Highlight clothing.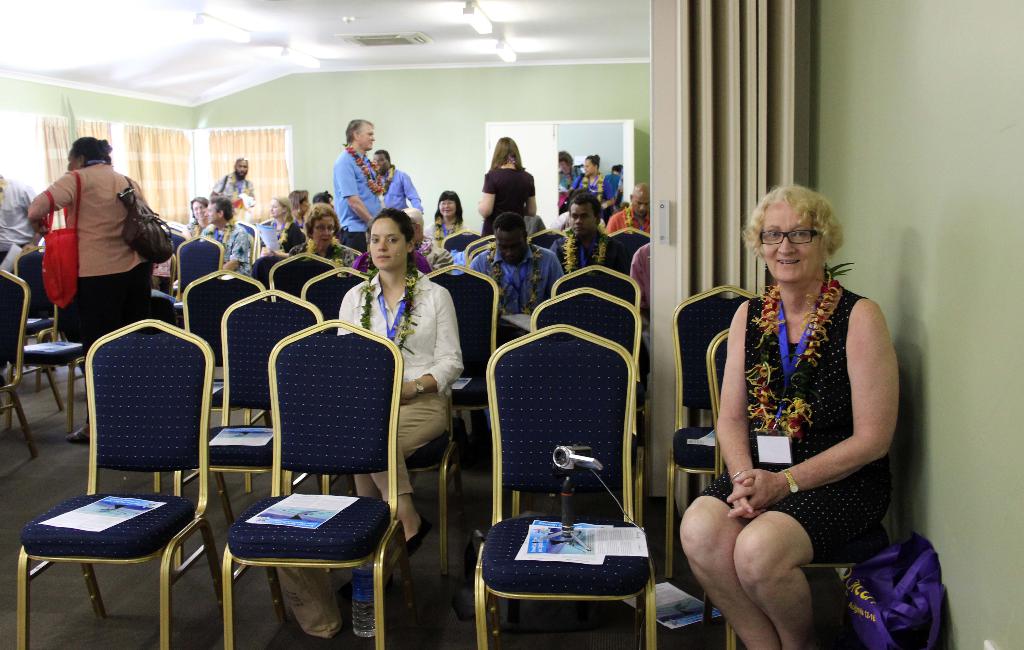
Highlighted region: box=[203, 220, 248, 276].
